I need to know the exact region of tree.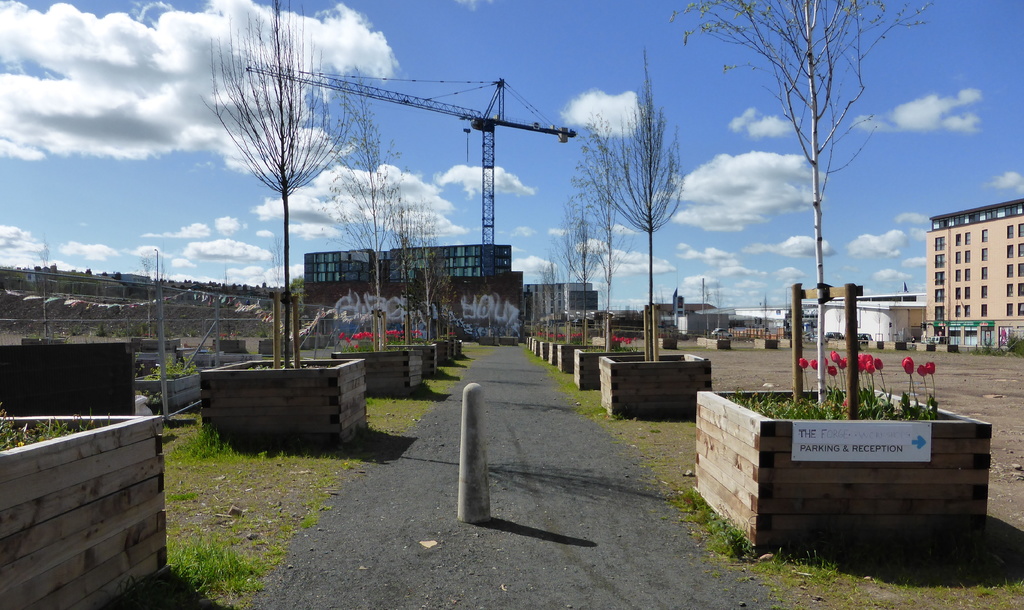
Region: <region>586, 40, 687, 373</region>.
